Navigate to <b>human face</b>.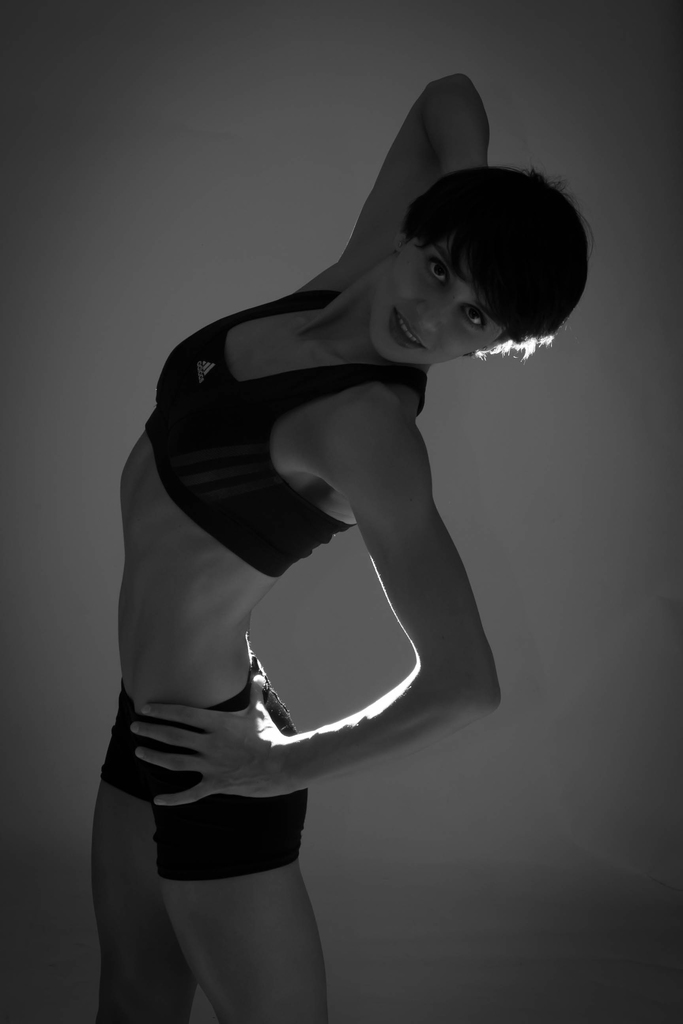
Navigation target: (365, 233, 504, 371).
